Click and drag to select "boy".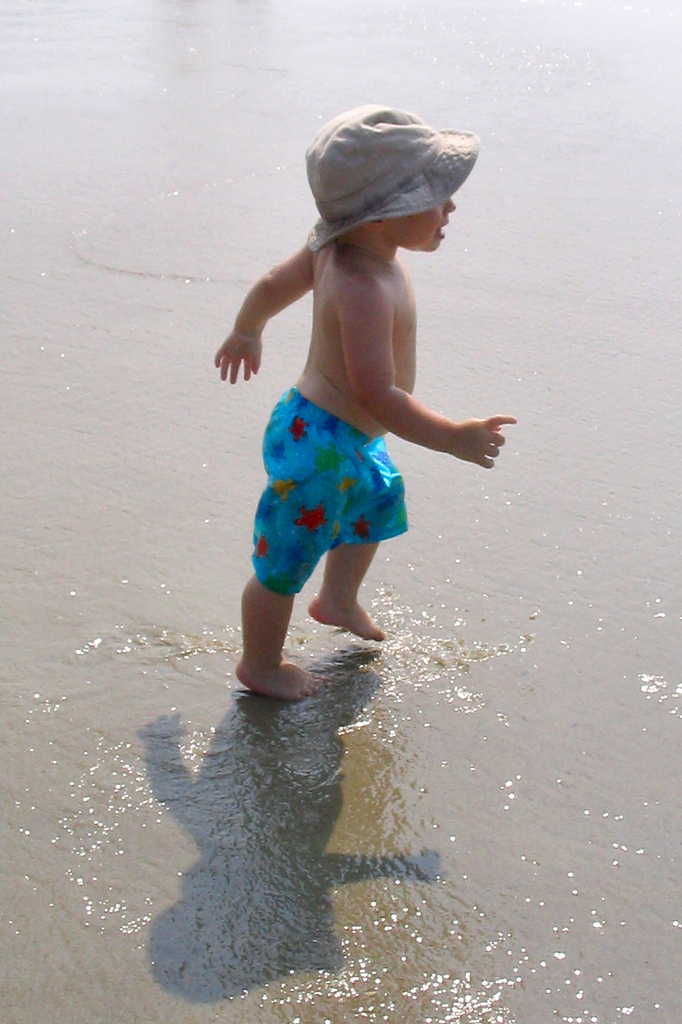
Selection: l=213, t=105, r=522, b=700.
